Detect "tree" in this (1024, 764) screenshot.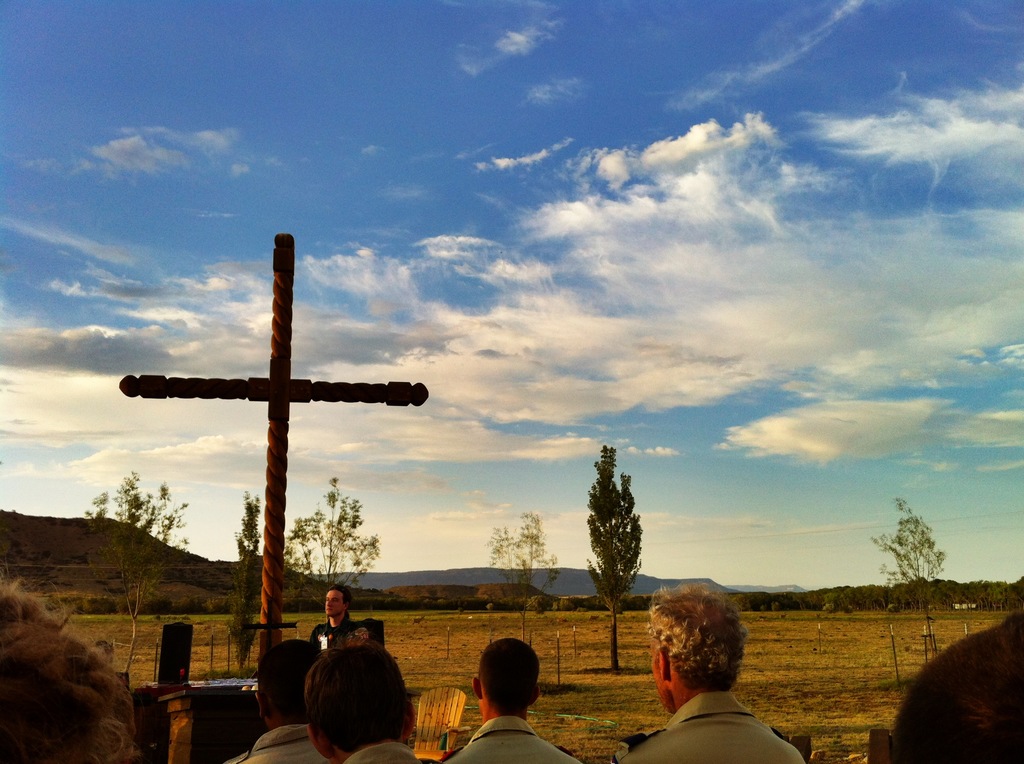
Detection: locate(80, 467, 190, 681).
